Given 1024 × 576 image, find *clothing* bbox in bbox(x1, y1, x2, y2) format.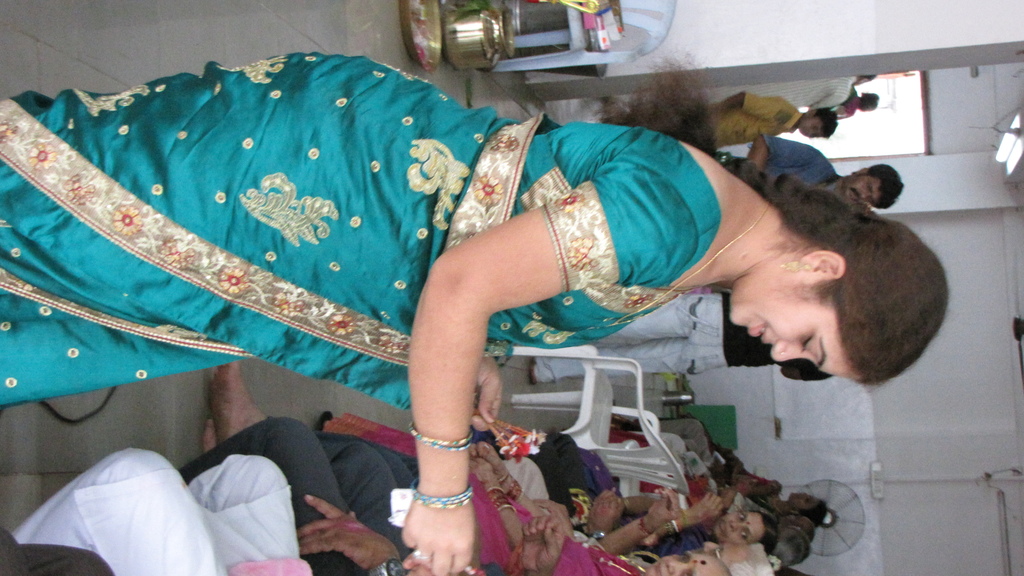
bbox(317, 412, 650, 575).
